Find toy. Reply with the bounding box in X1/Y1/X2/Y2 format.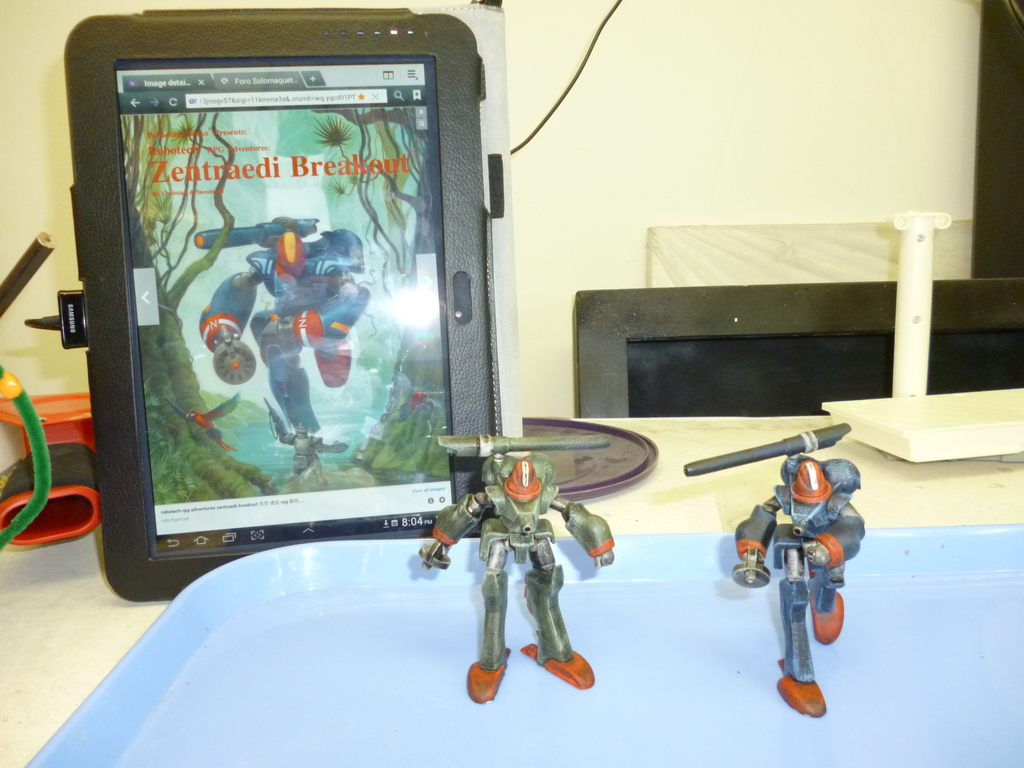
451/426/595/704.
